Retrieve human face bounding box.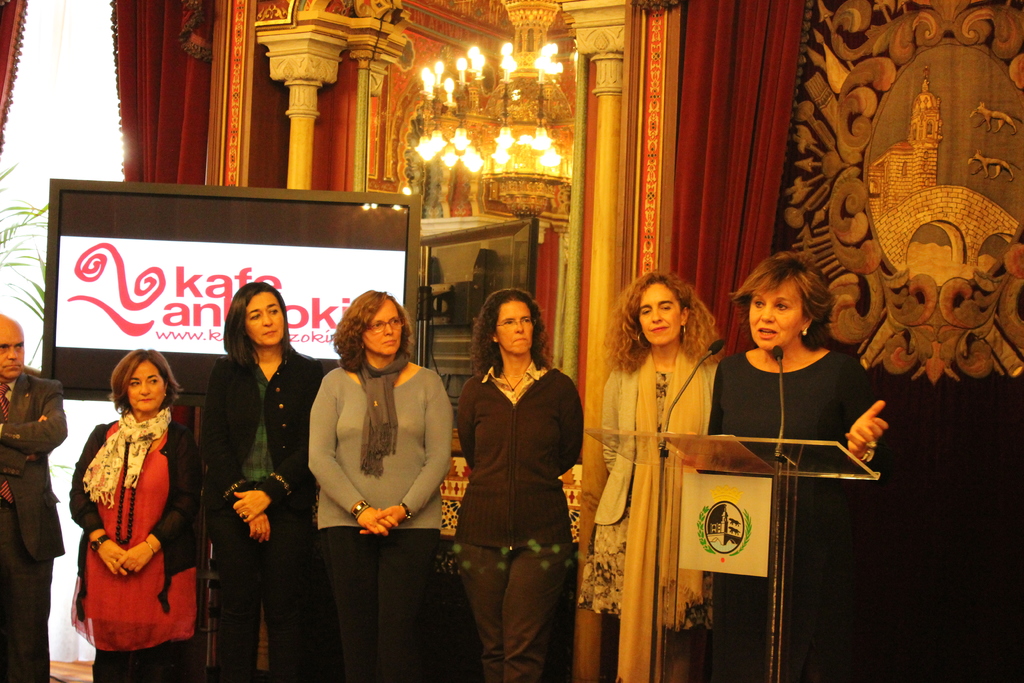
Bounding box: [495,299,533,355].
